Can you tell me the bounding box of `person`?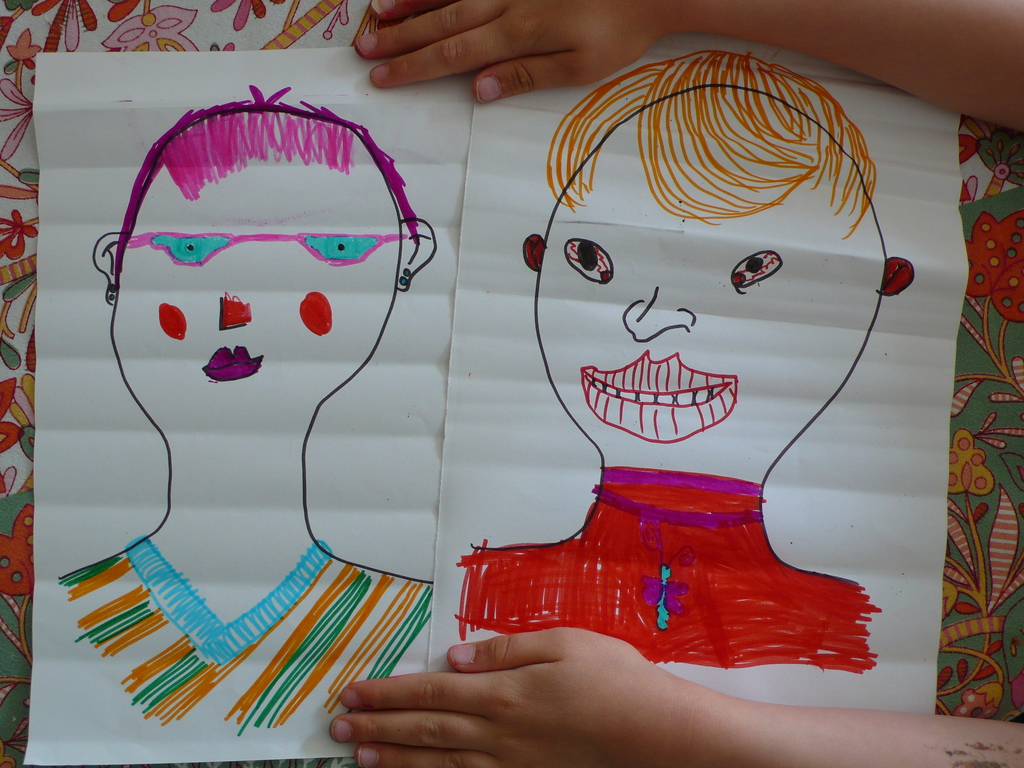
select_region(60, 94, 431, 732).
